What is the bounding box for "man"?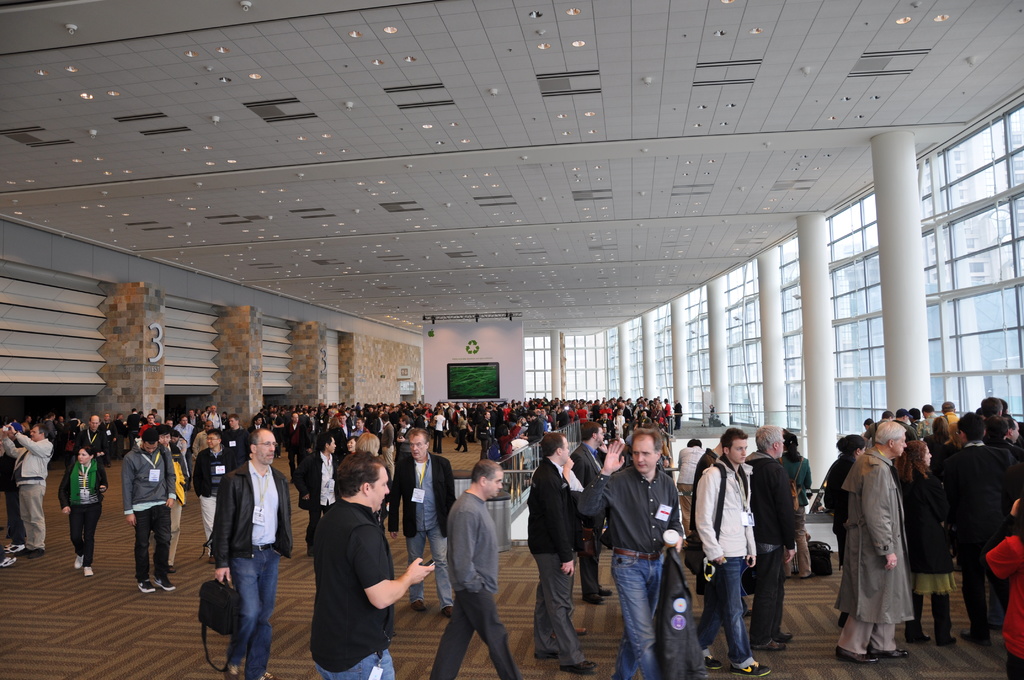
box(832, 421, 916, 664).
